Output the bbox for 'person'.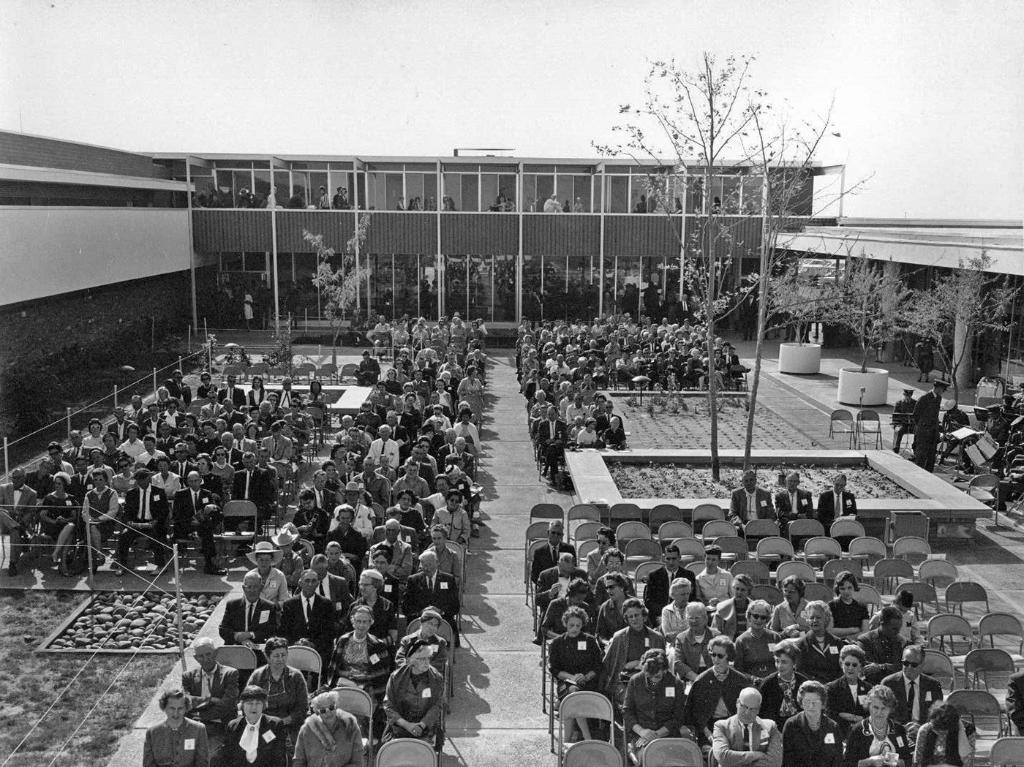
pyautogui.locateOnScreen(384, 635, 451, 746).
